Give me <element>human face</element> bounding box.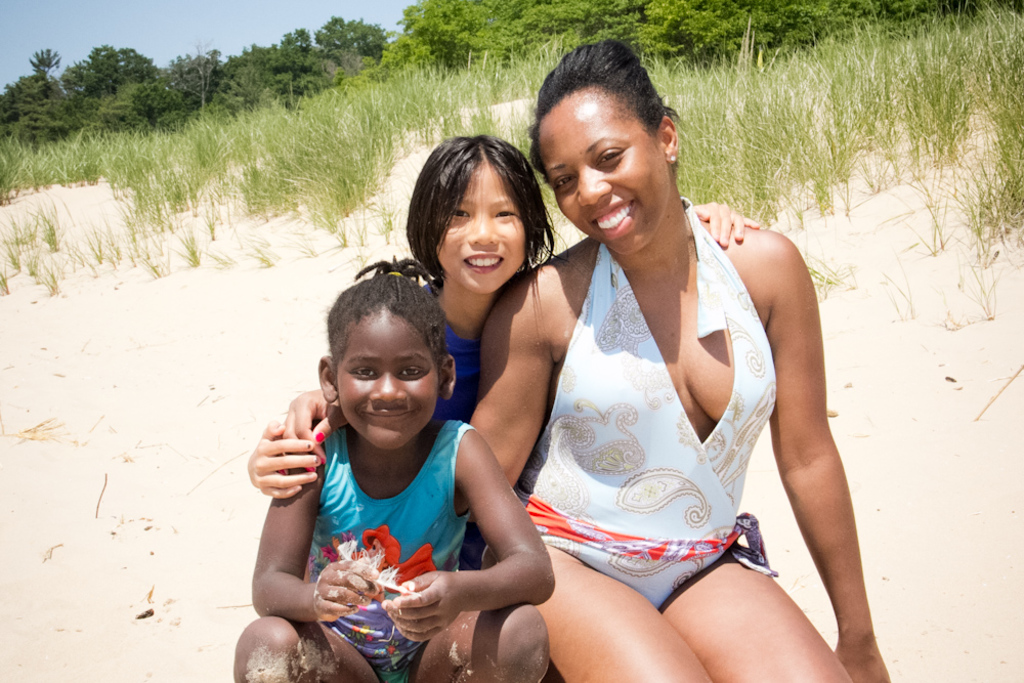
433,165,526,294.
